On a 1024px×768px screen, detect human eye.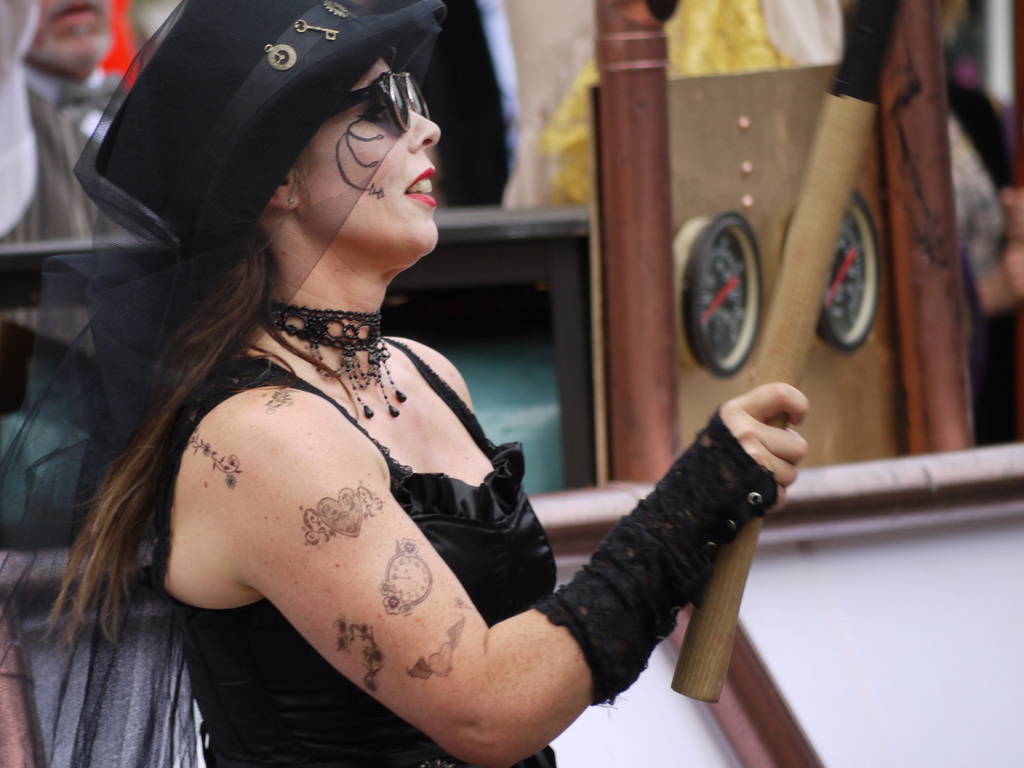
detection(360, 96, 390, 131).
